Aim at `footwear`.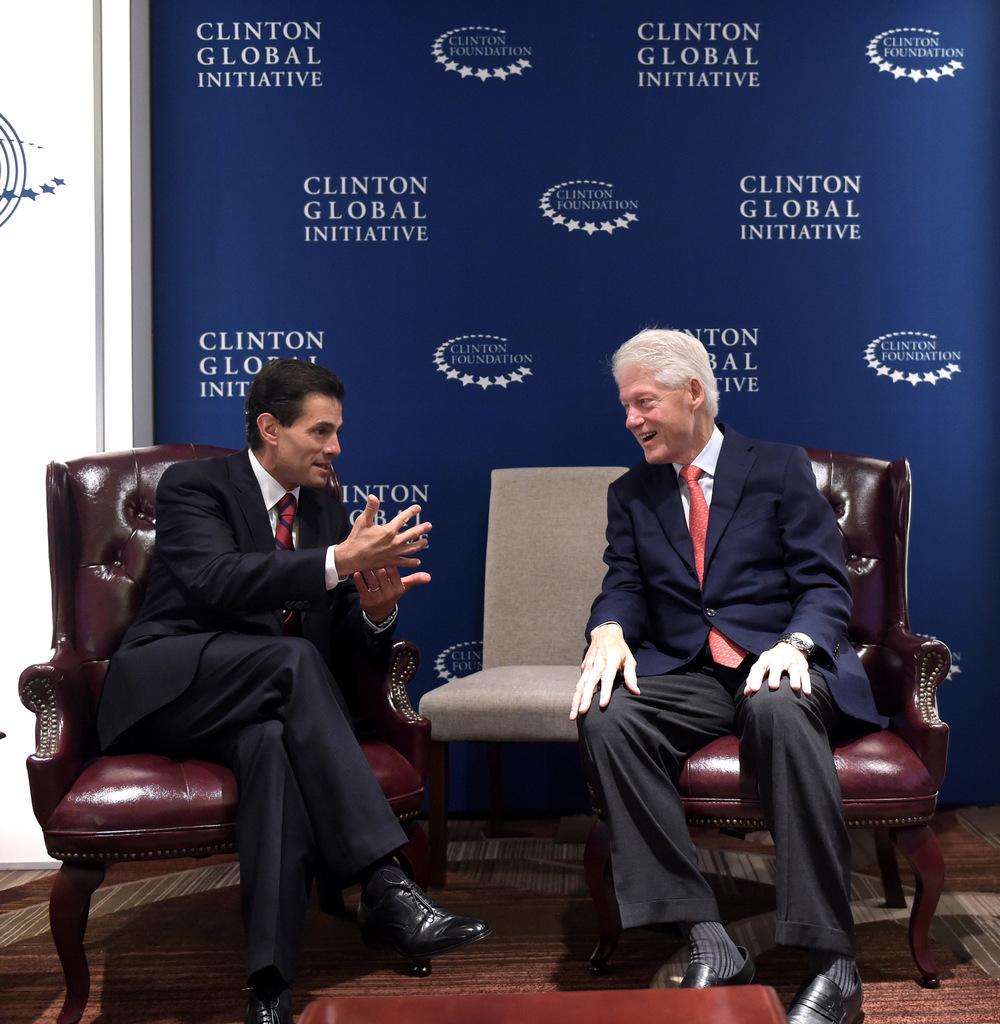
Aimed at bbox=[339, 847, 481, 991].
